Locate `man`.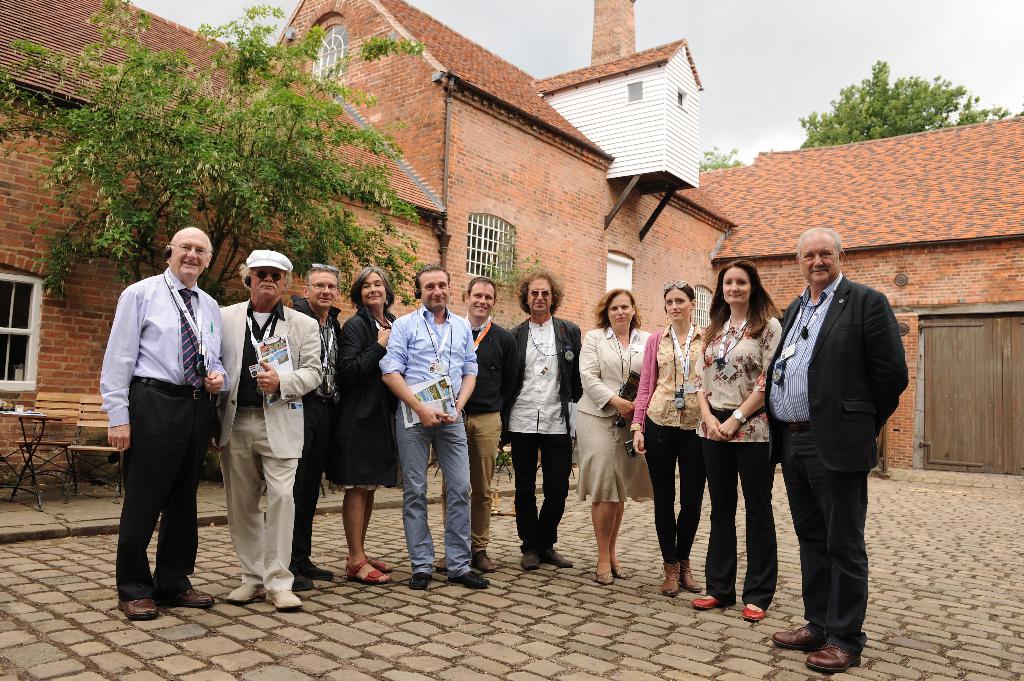
Bounding box: [left=433, top=278, right=519, bottom=570].
